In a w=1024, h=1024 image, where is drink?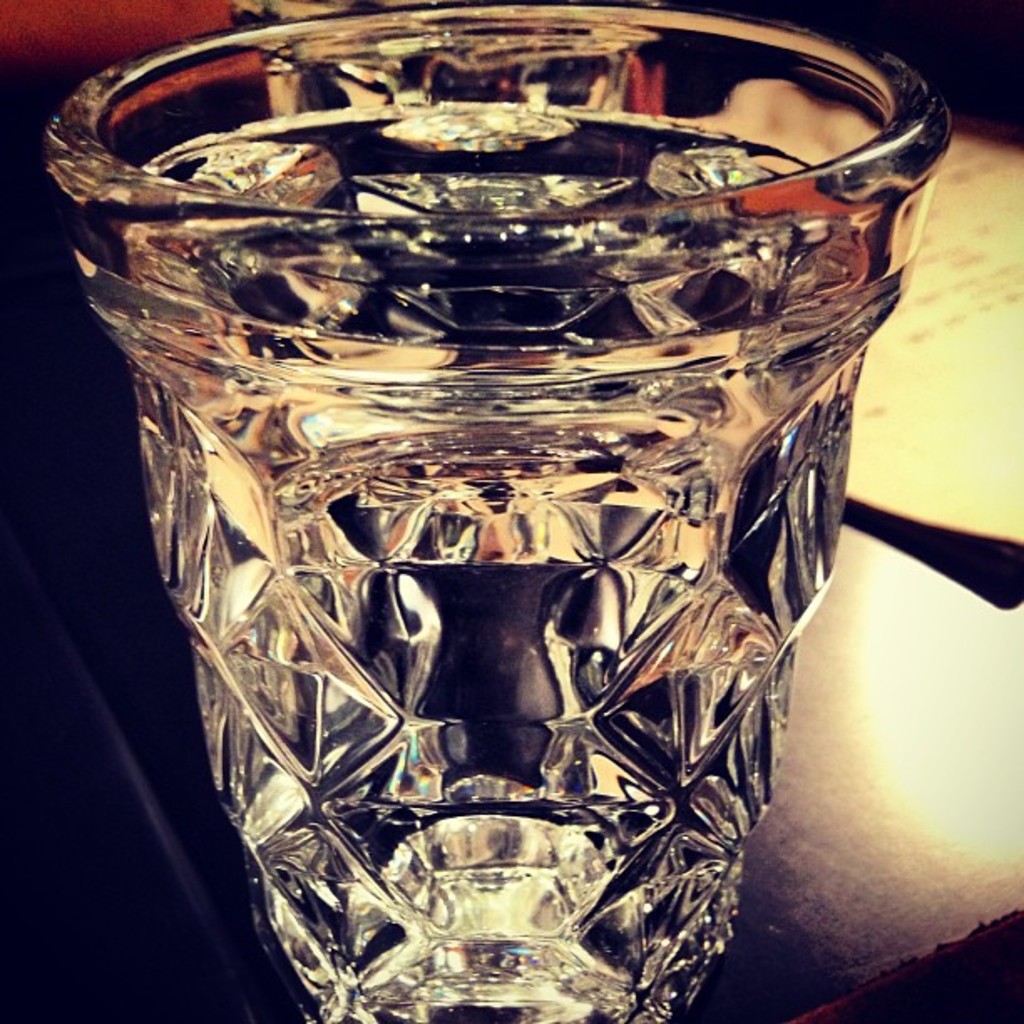
rect(77, 114, 922, 1022).
